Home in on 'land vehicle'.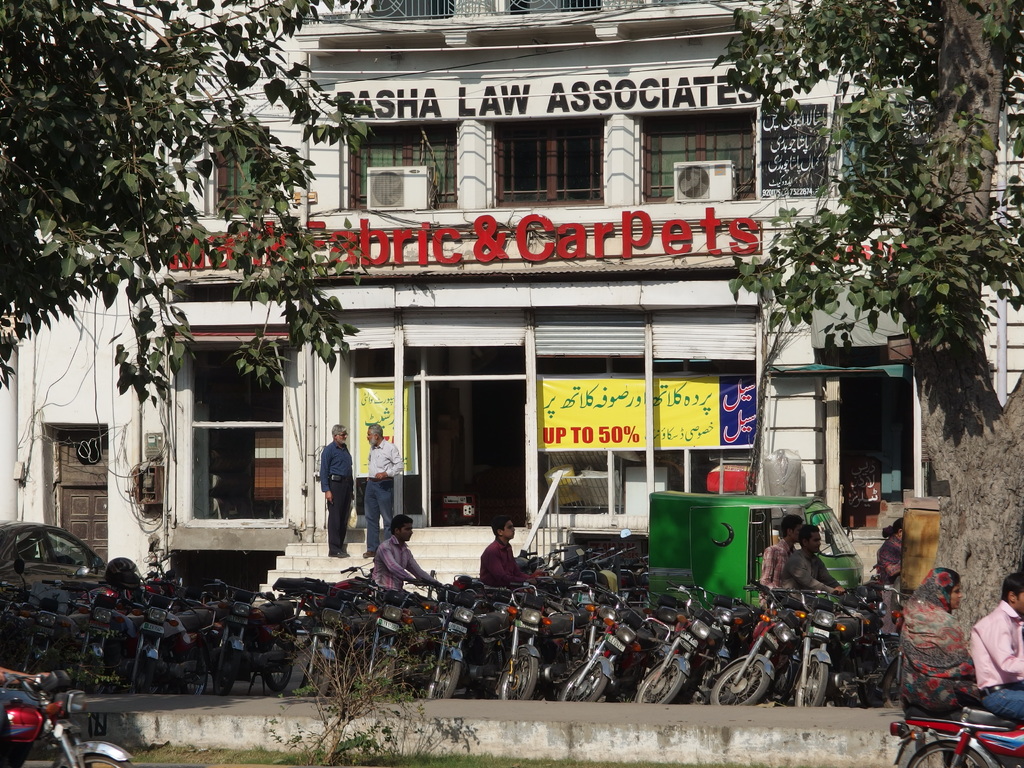
Homed in at crop(0, 517, 109, 596).
